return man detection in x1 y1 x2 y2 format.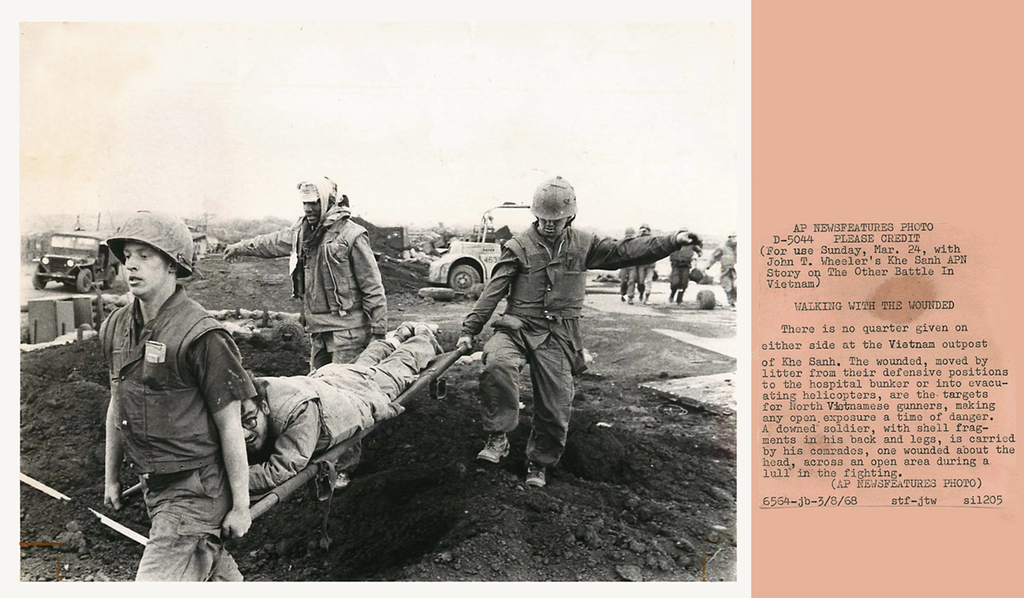
66 218 254 591.
